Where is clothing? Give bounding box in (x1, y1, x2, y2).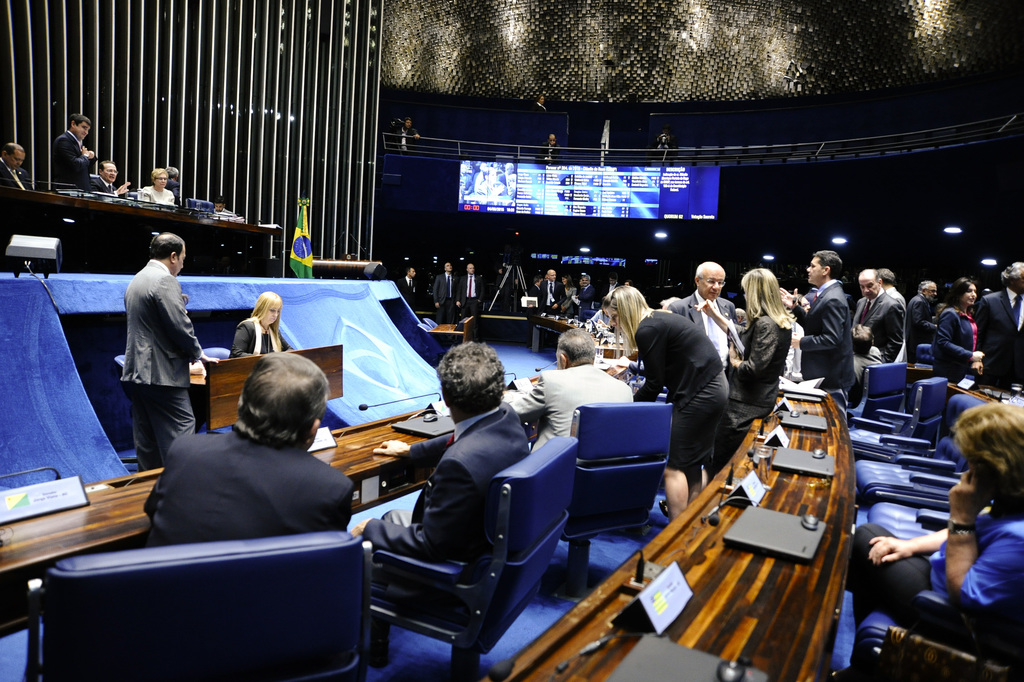
(506, 353, 632, 455).
